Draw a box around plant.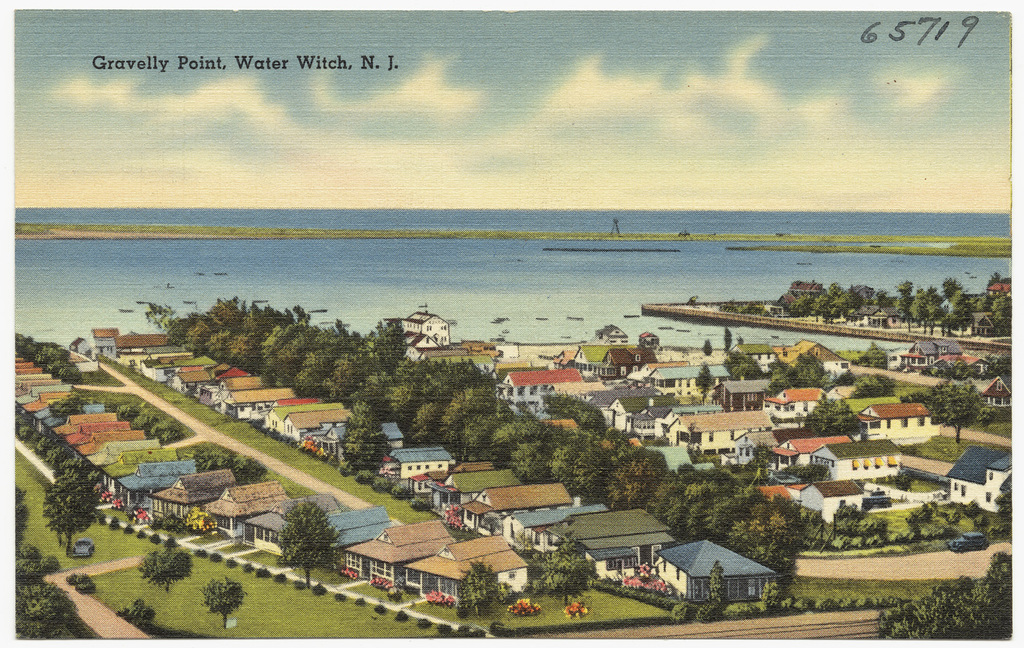
rect(125, 368, 439, 533).
